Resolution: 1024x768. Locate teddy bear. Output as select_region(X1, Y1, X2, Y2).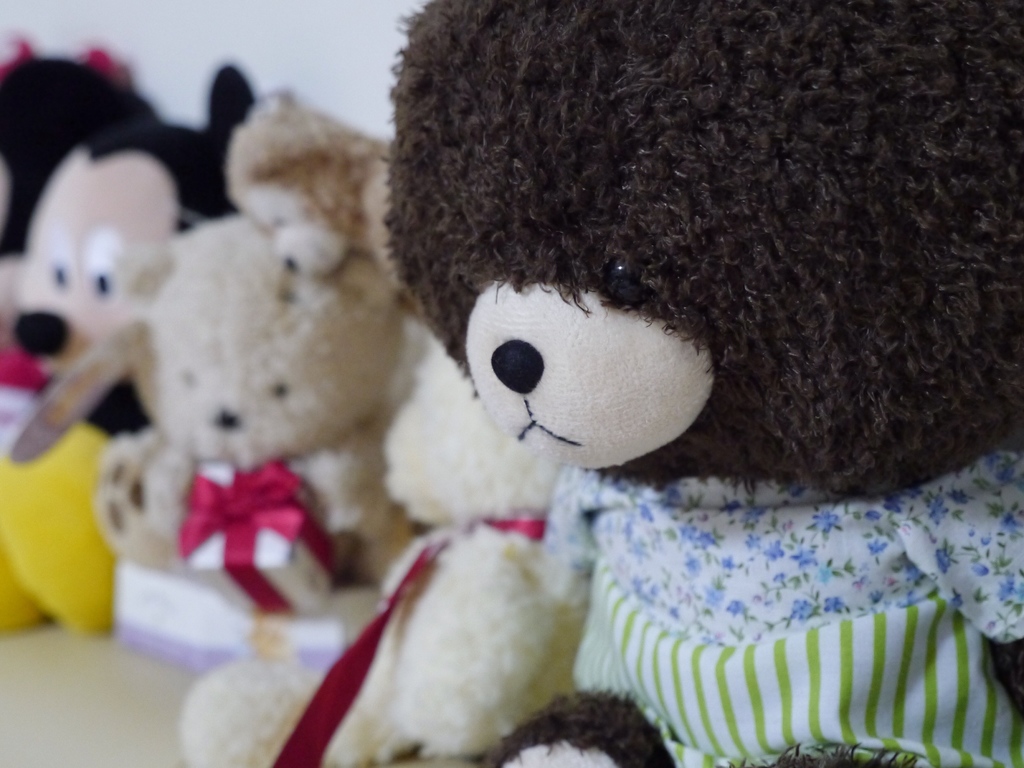
select_region(131, 209, 596, 767).
